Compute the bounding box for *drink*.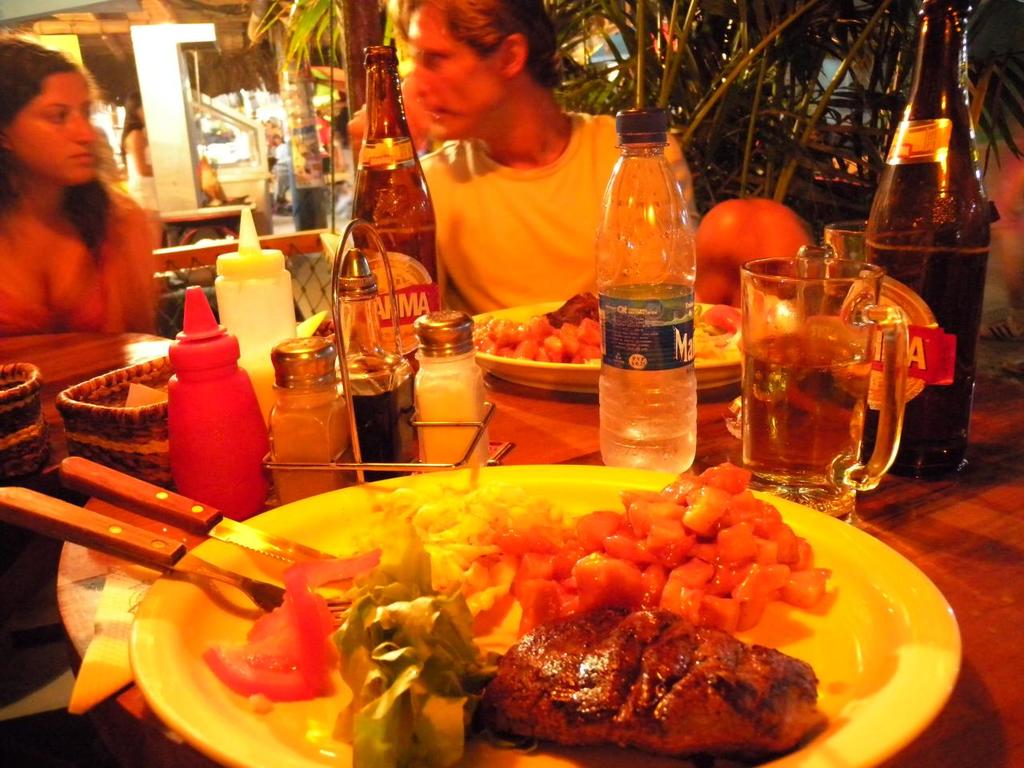
<region>234, 330, 287, 426</region>.
